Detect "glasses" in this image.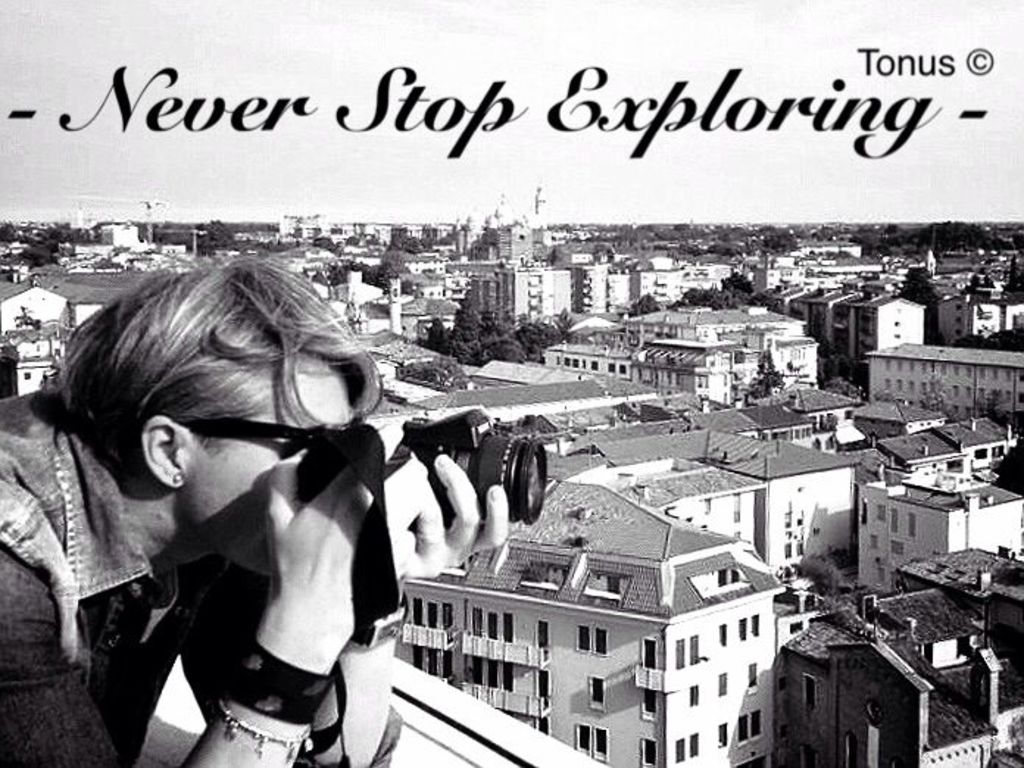
Detection: 91,394,371,494.
